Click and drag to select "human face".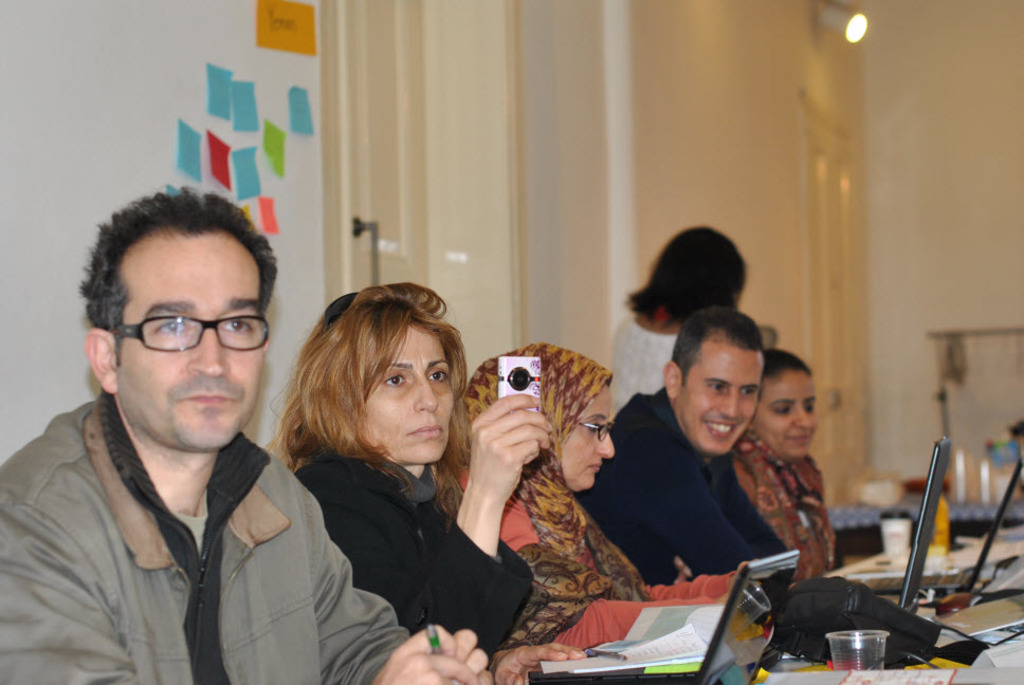
Selection: [left=674, top=335, right=765, bottom=457].
